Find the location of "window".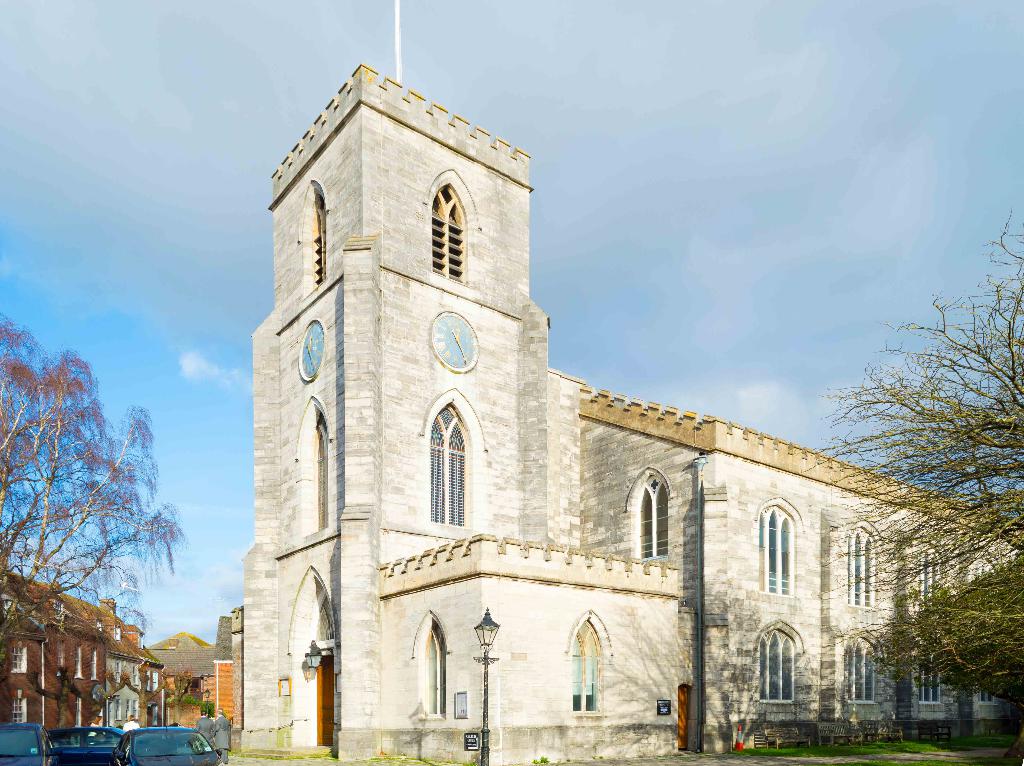
Location: (x1=432, y1=183, x2=464, y2=278).
